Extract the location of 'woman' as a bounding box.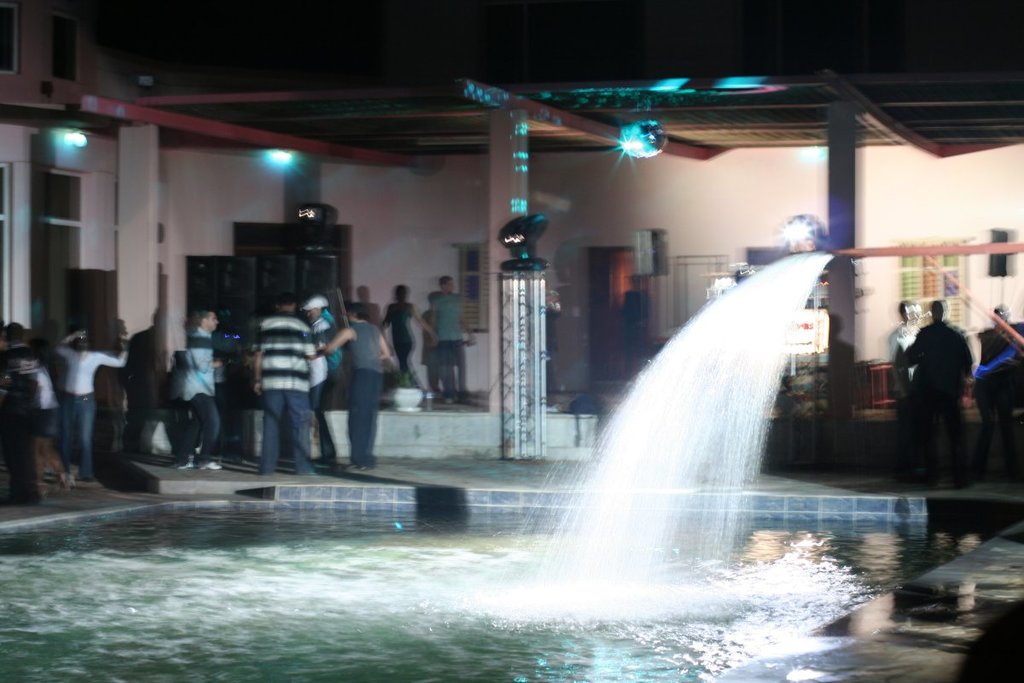
{"x1": 310, "y1": 285, "x2": 392, "y2": 470}.
